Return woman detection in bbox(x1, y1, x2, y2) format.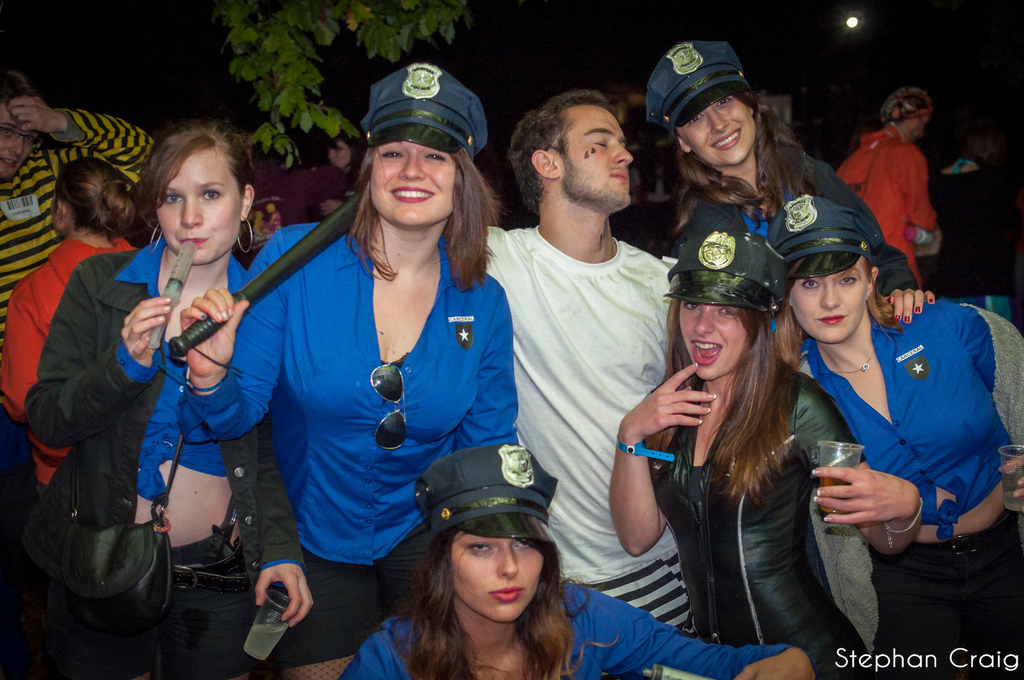
bbox(758, 191, 1023, 679).
